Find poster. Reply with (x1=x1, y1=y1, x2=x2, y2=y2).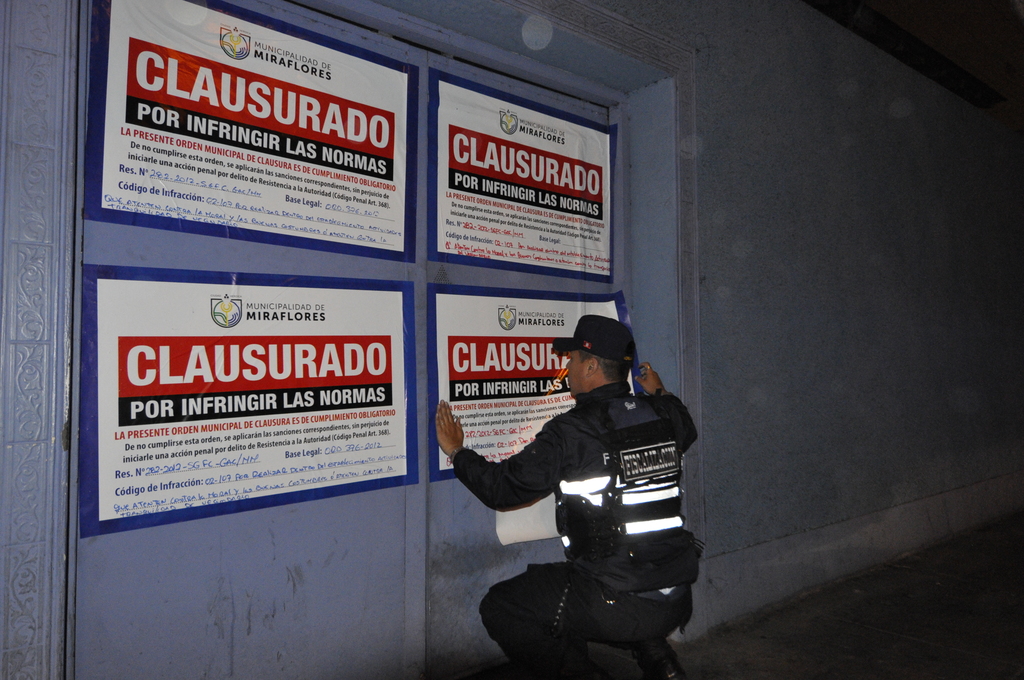
(x1=81, y1=269, x2=415, y2=534).
